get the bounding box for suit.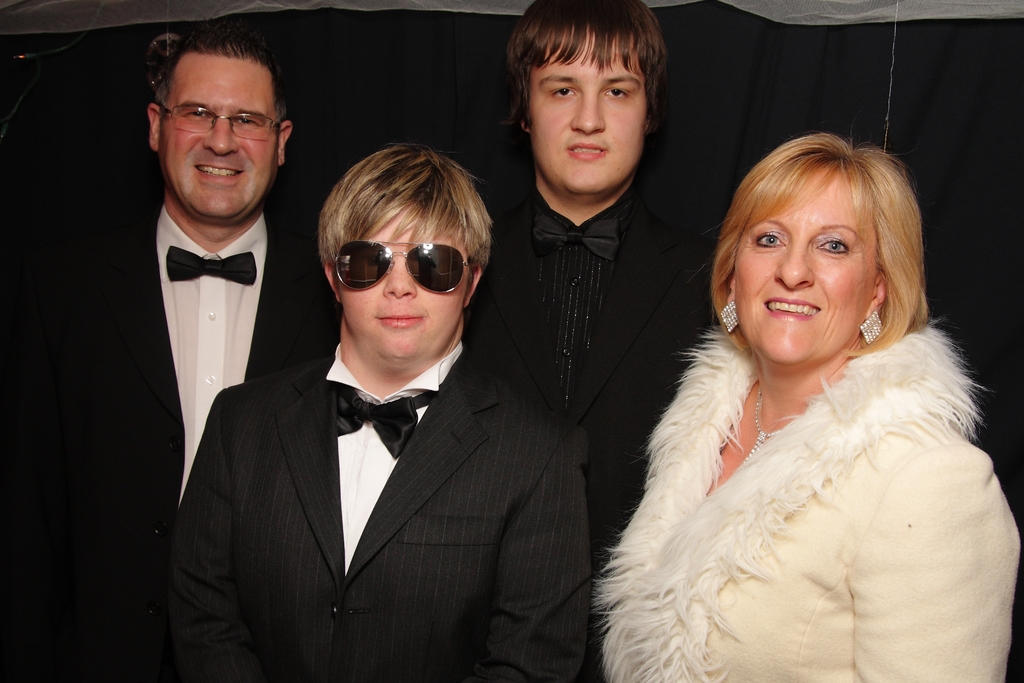
bbox=[175, 229, 601, 678].
